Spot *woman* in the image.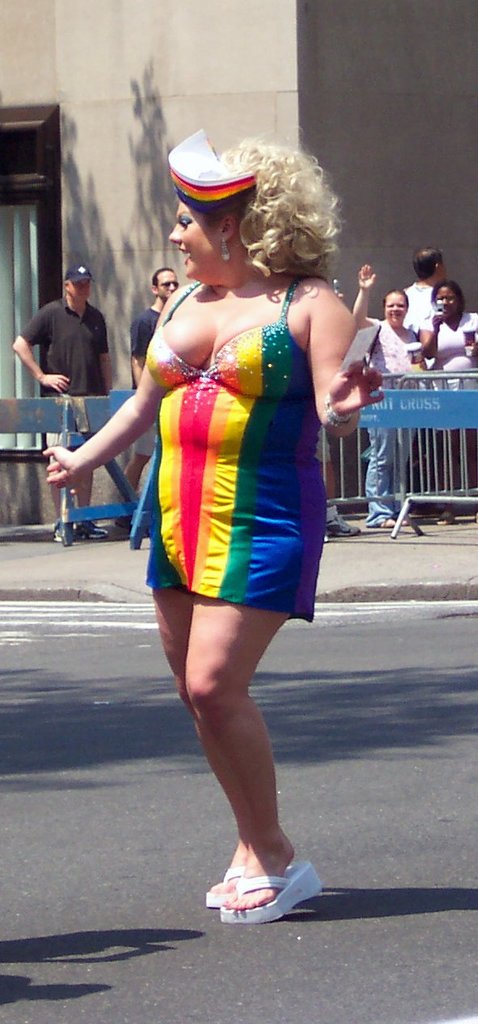
*woman* found at pyautogui.locateOnScreen(44, 133, 380, 917).
